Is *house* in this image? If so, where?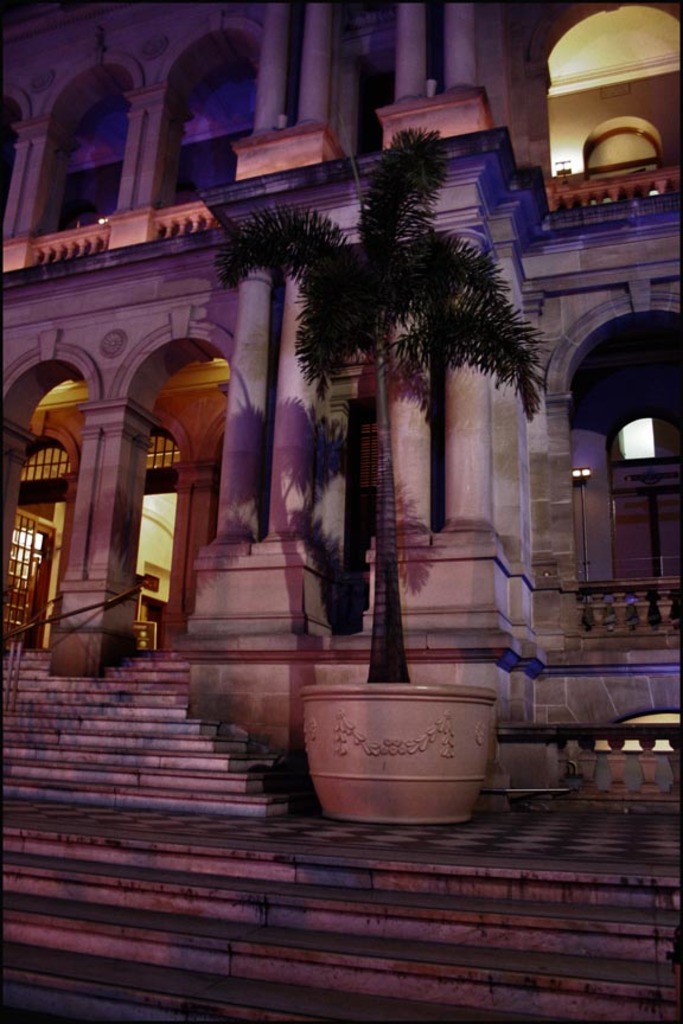
Yes, at 0 0 678 1023.
